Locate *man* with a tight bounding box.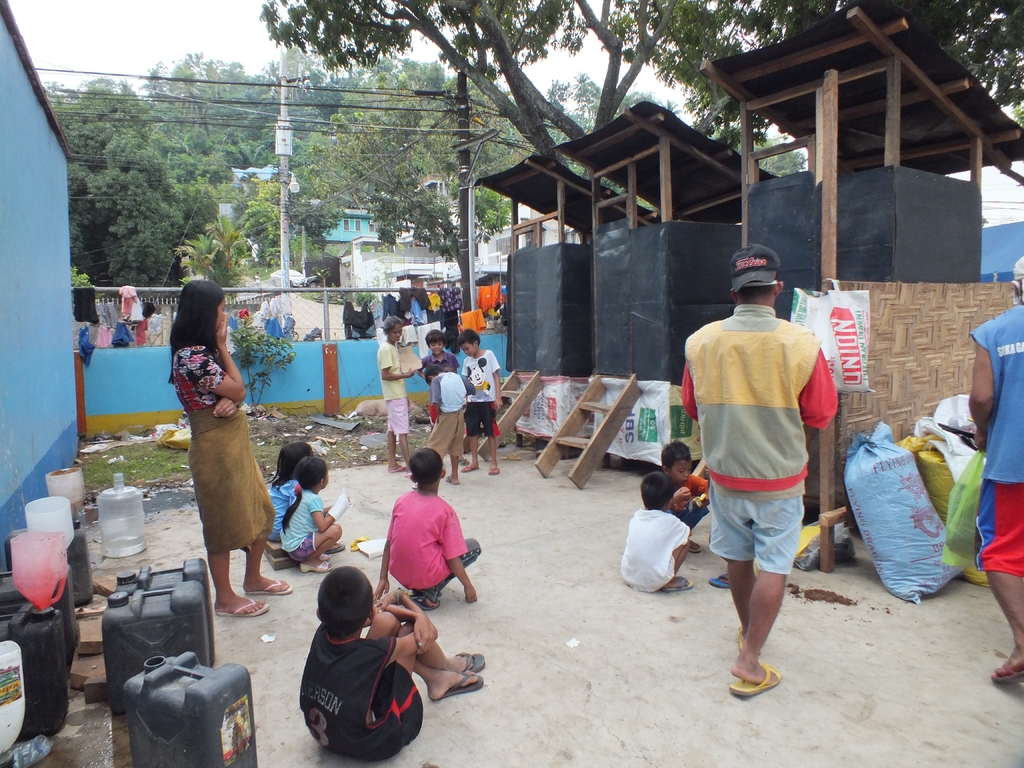
971,257,1023,688.
